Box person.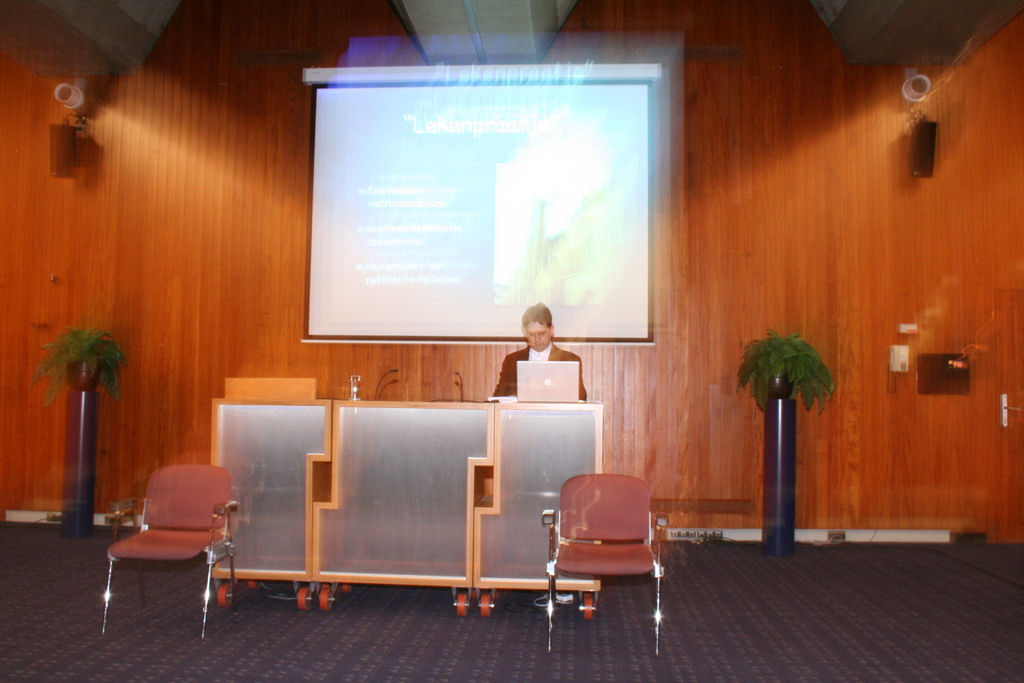
x1=492, y1=300, x2=588, y2=400.
